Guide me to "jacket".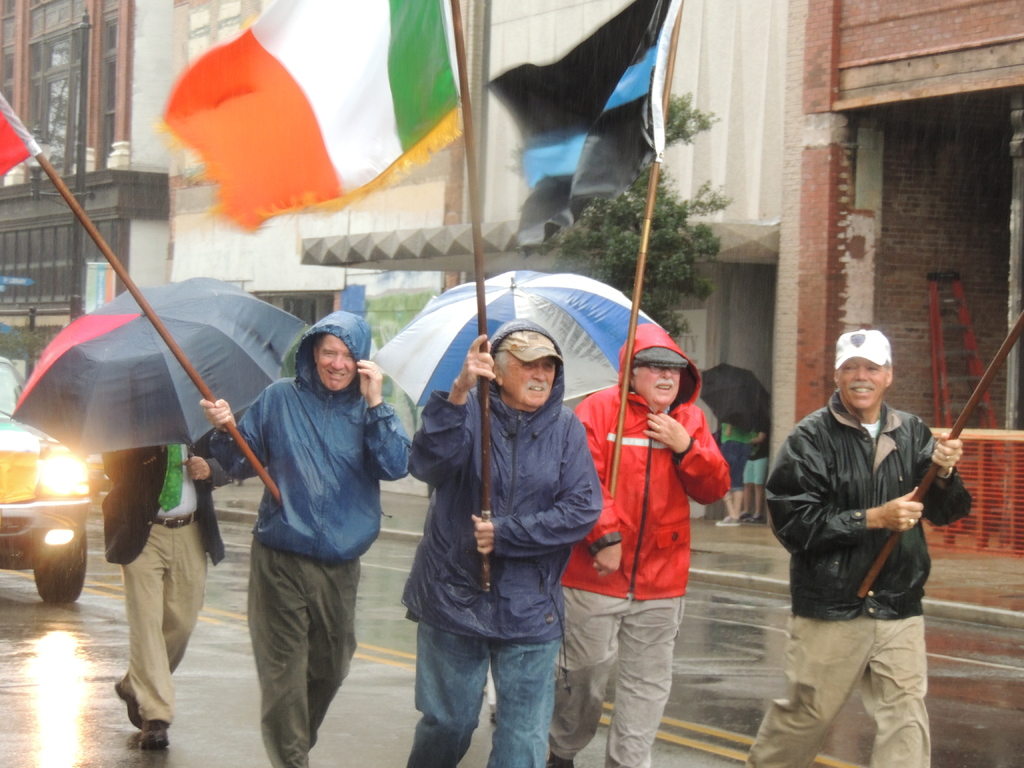
Guidance: select_region(771, 351, 954, 625).
